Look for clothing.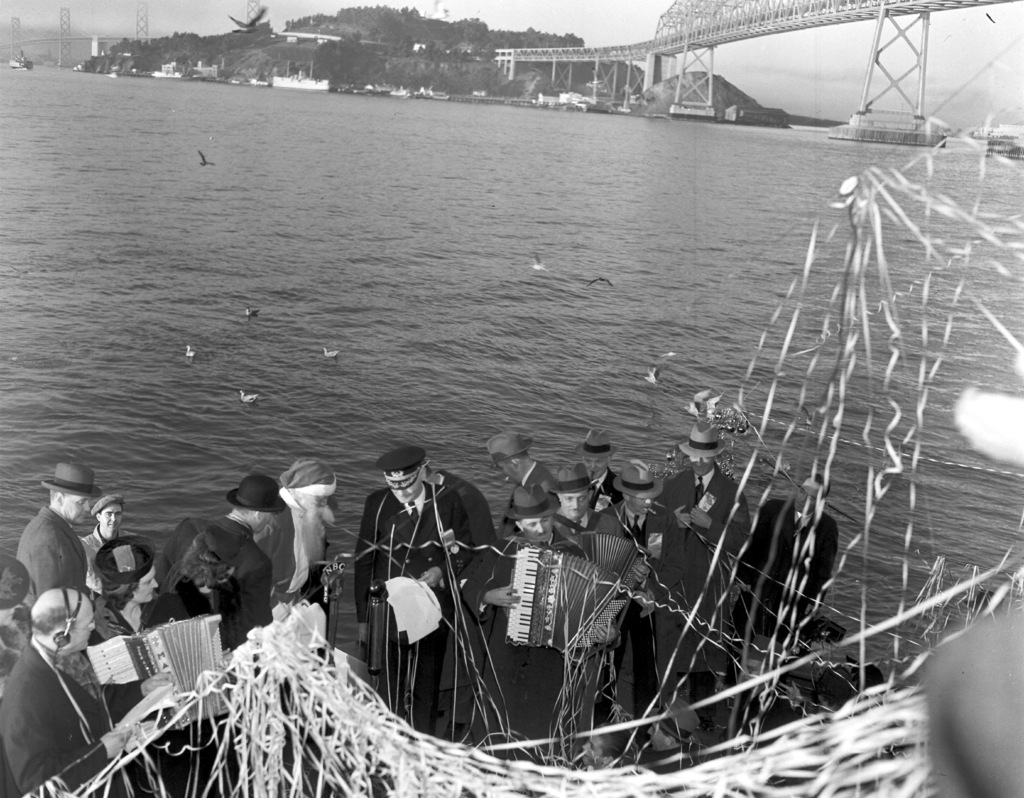
Found: 0,639,121,797.
